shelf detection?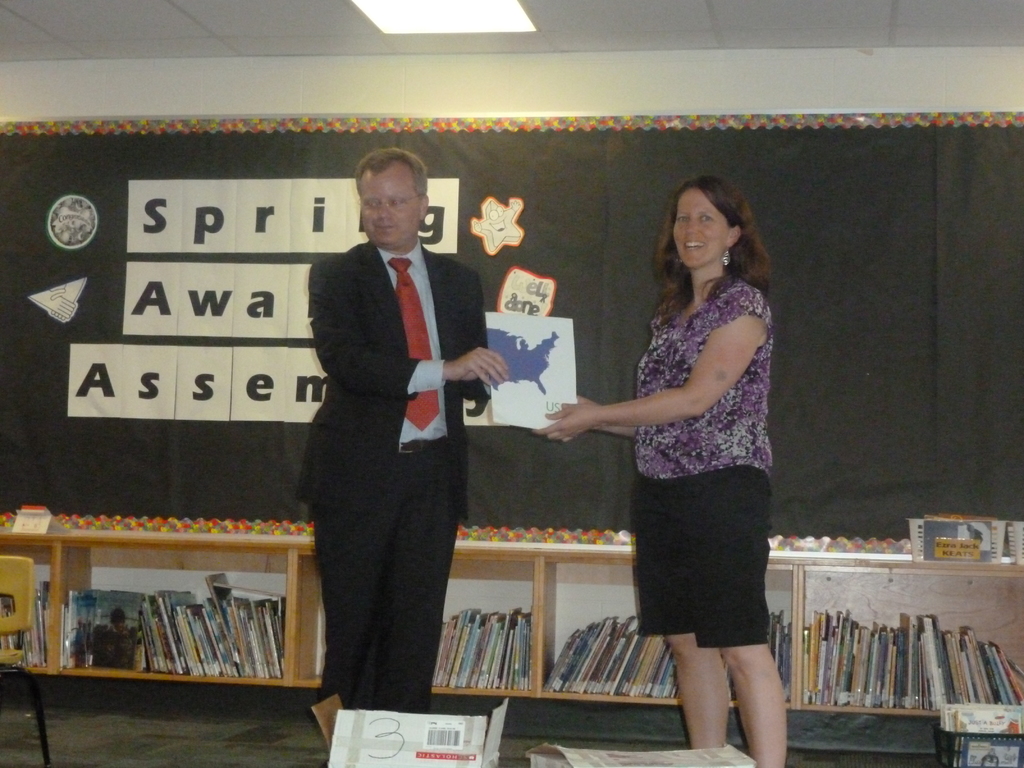
<box>0,514,1023,717</box>
